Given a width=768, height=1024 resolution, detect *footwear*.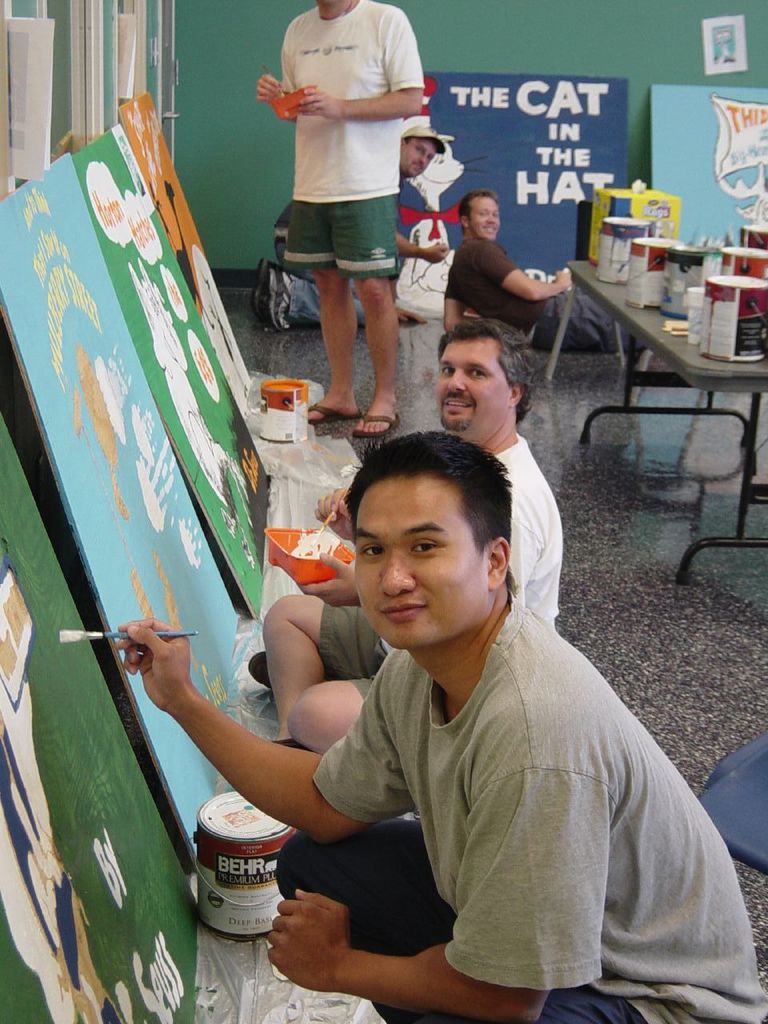
BBox(357, 414, 401, 436).
